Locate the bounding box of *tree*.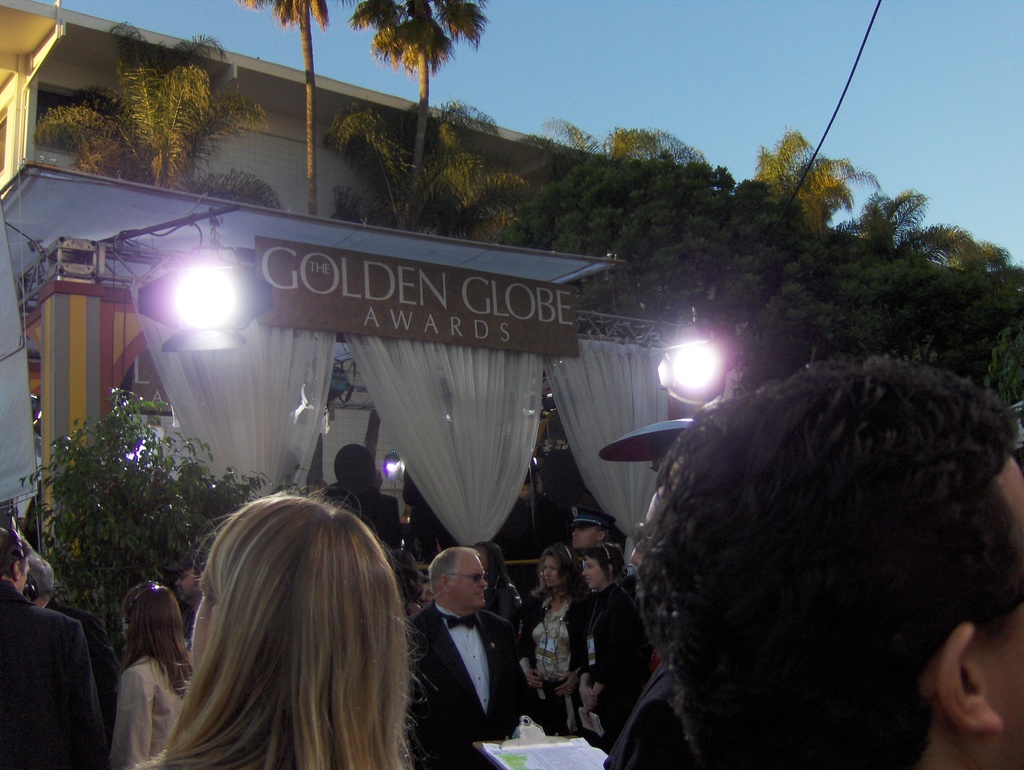
Bounding box: (347, 0, 492, 230).
